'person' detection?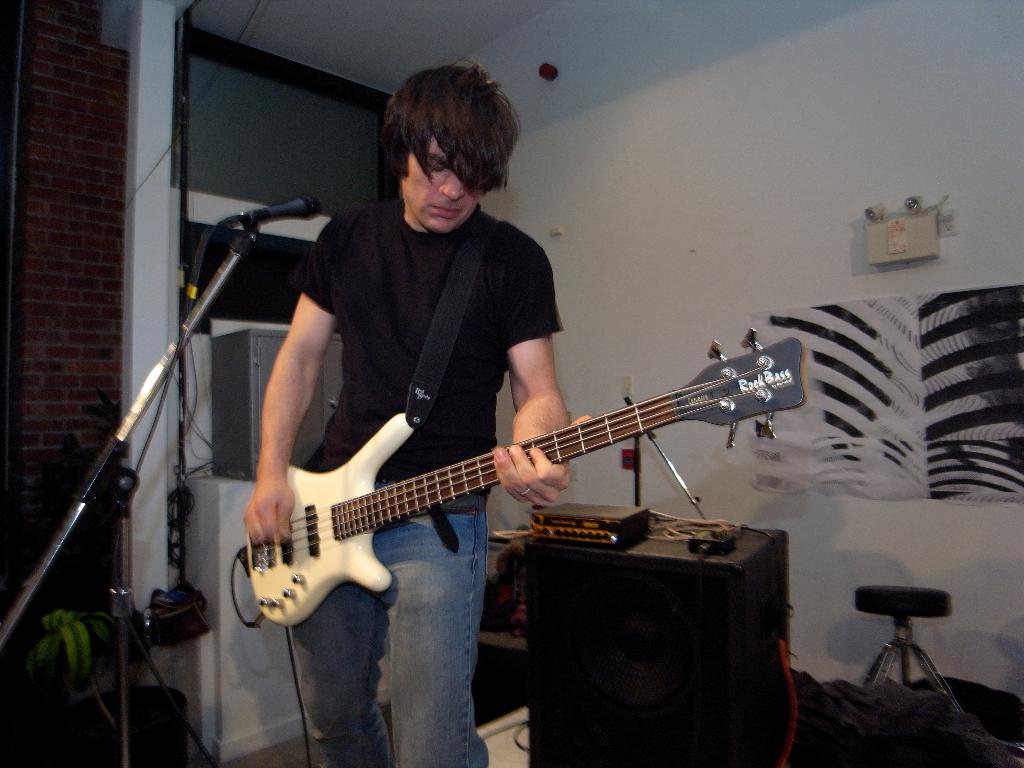
select_region(243, 109, 728, 728)
